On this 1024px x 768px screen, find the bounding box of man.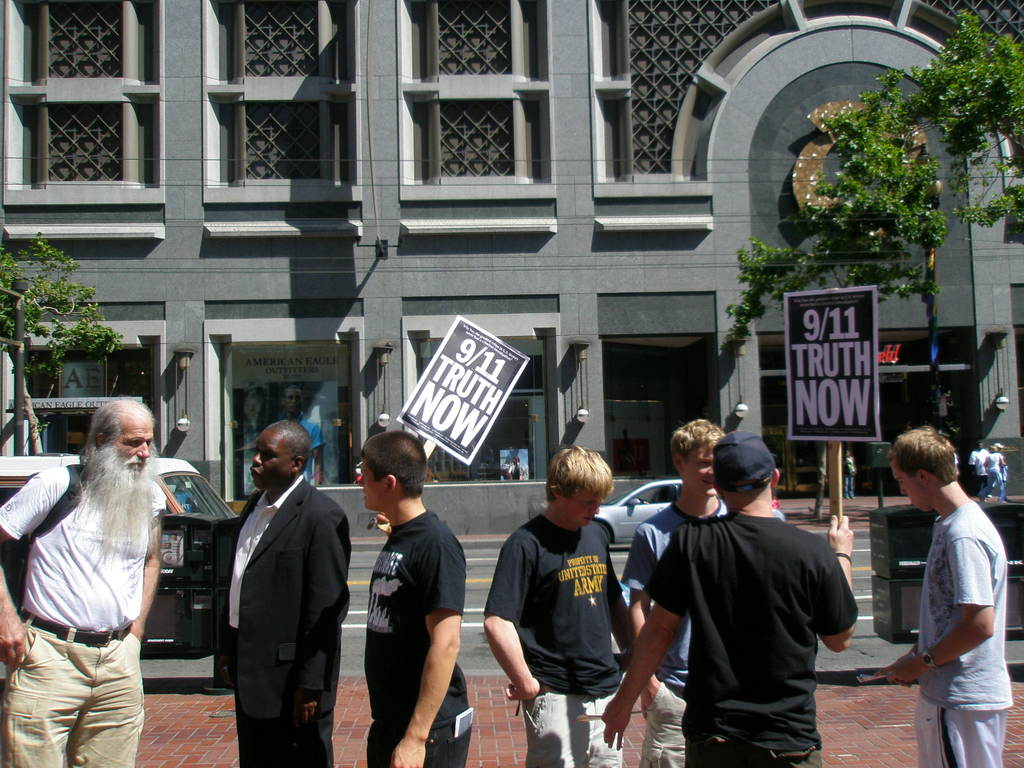
Bounding box: 867 423 1016 767.
